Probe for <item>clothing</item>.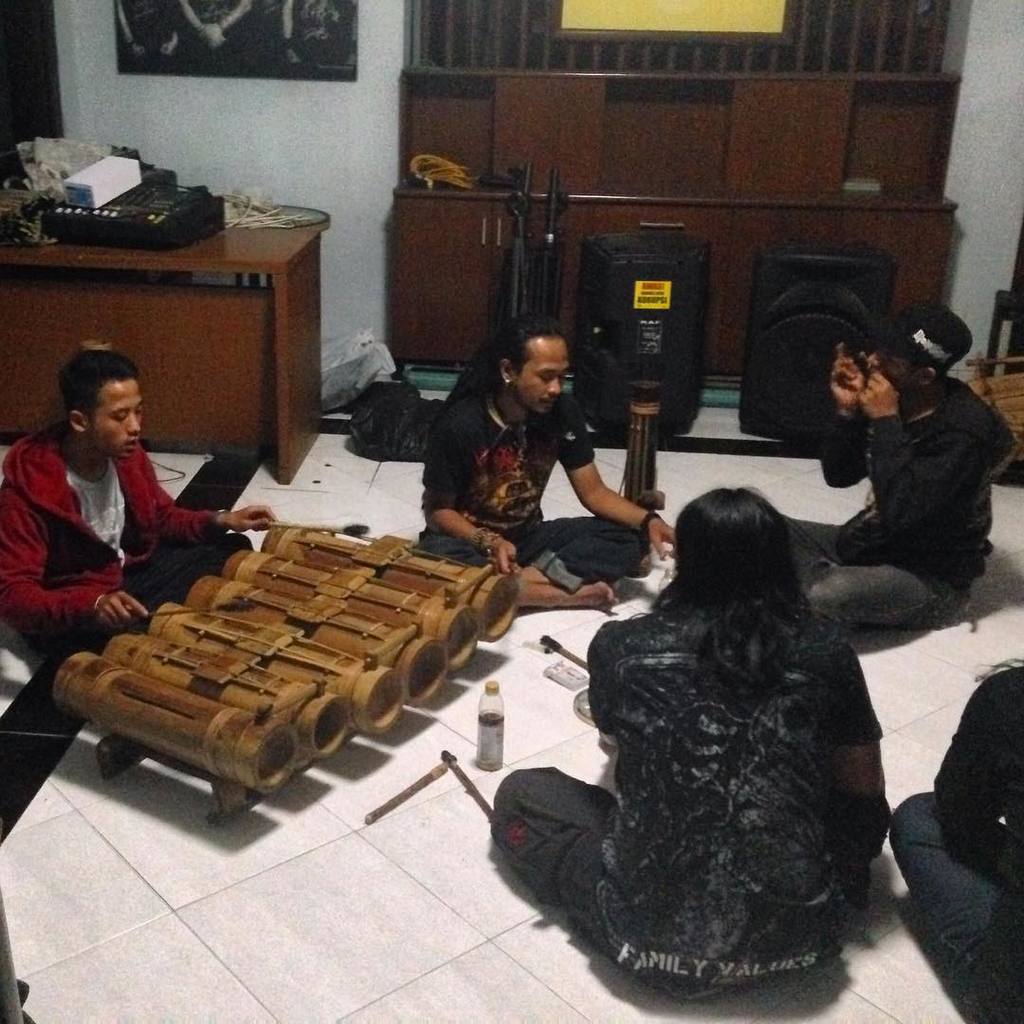
Probe result: x1=830, y1=369, x2=1020, y2=563.
